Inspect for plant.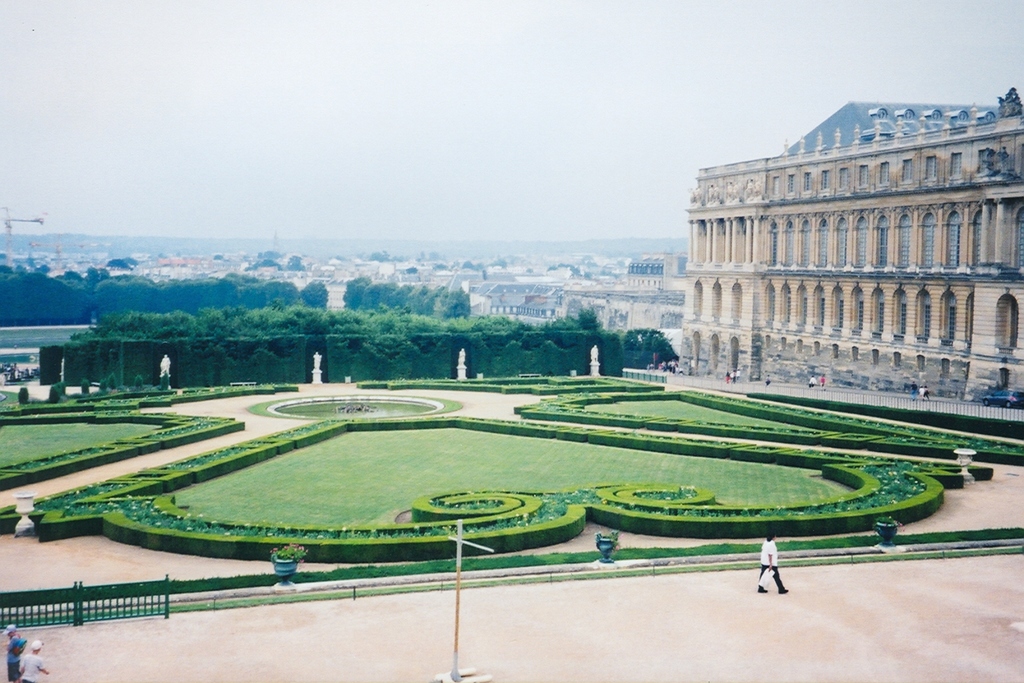
Inspection: x1=16 y1=390 x2=25 y2=403.
